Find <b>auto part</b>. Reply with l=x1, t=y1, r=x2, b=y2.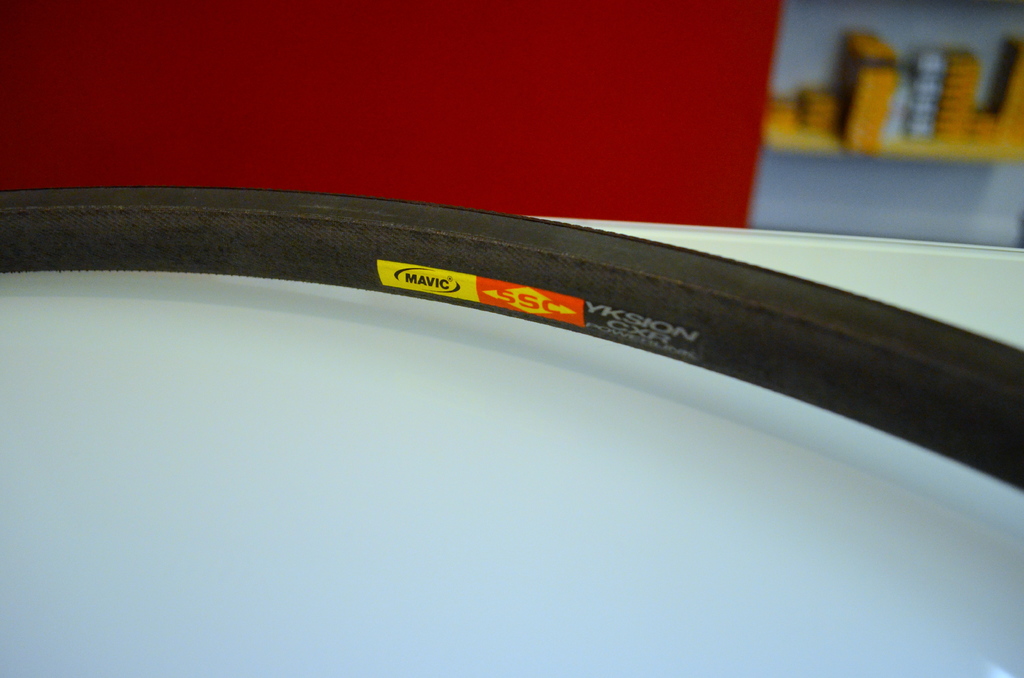
l=0, t=188, r=1023, b=494.
